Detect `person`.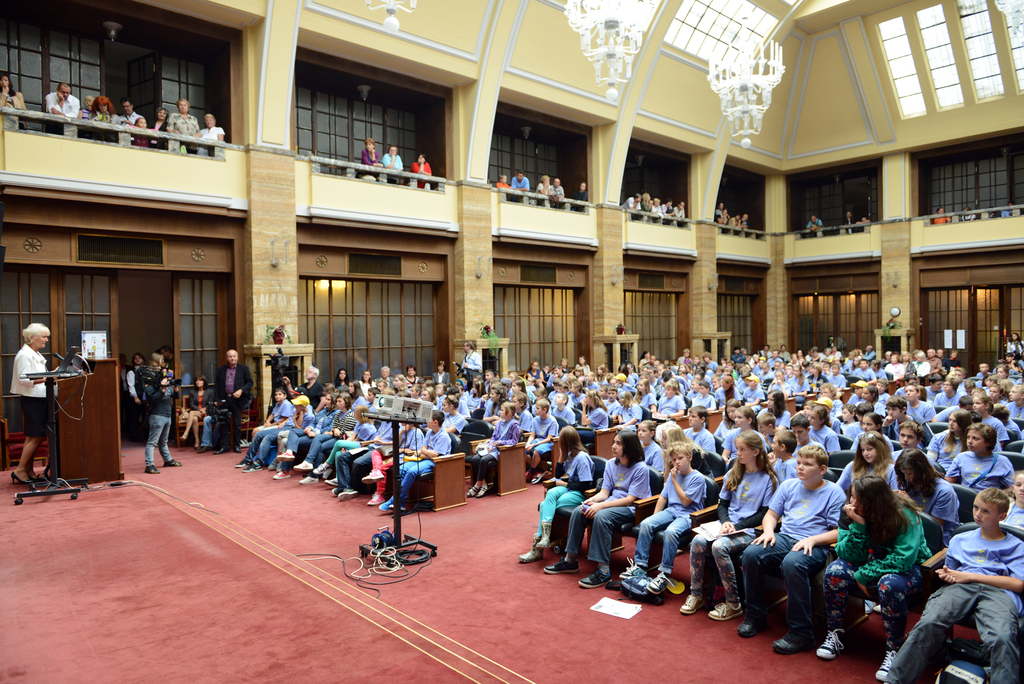
Detected at box(214, 343, 255, 453).
